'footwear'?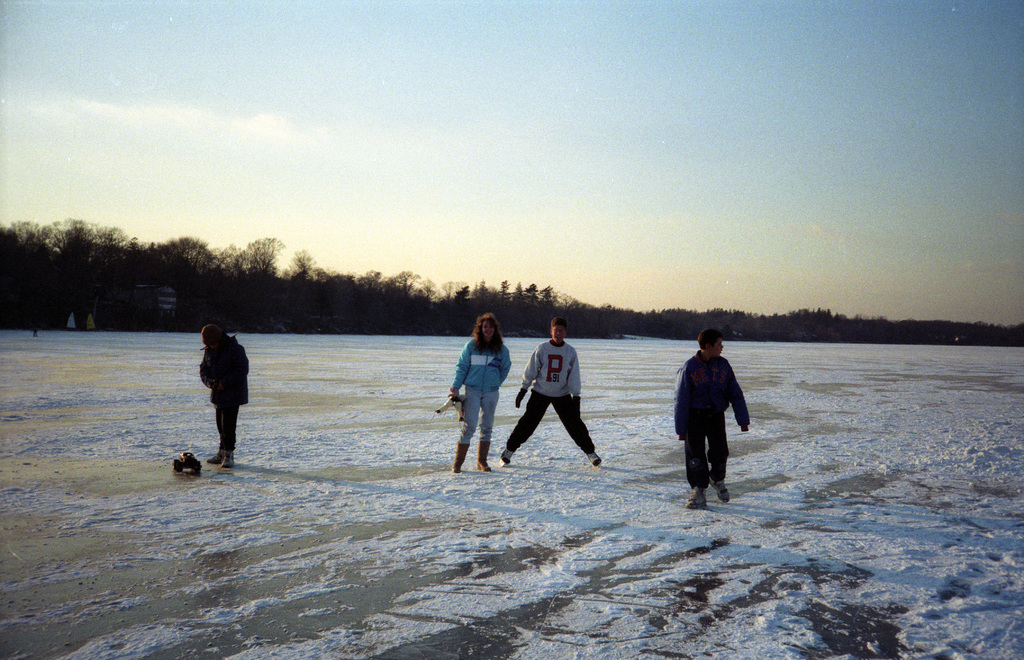
(479, 438, 491, 472)
